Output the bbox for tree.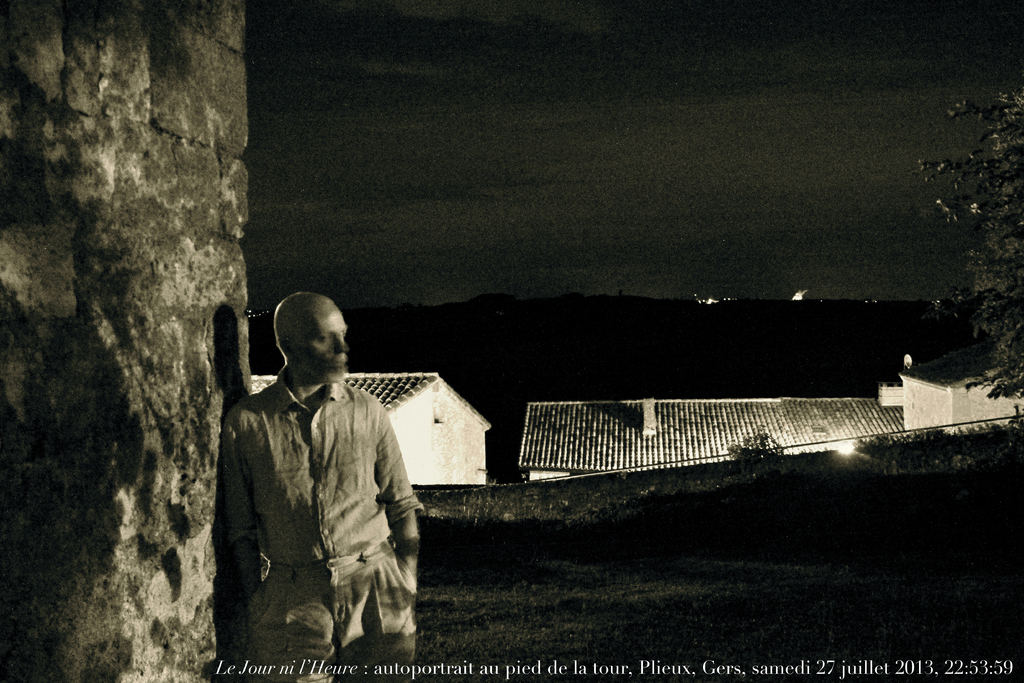
[927, 99, 1023, 394].
